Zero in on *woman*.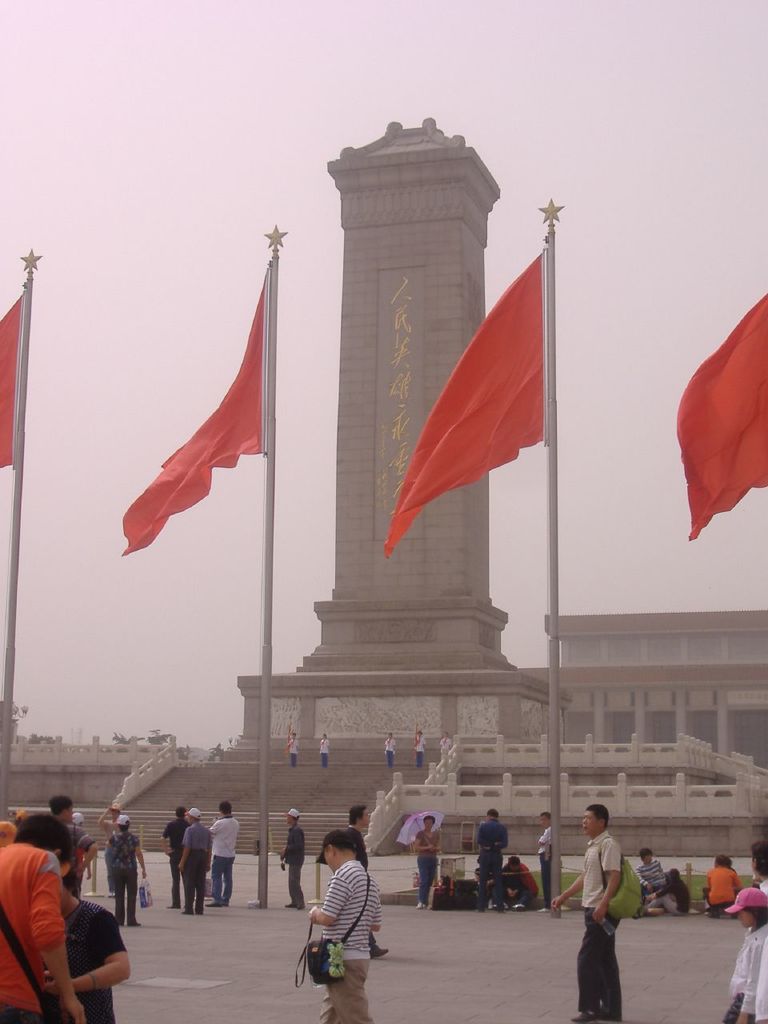
Zeroed in: 42, 868, 130, 1023.
